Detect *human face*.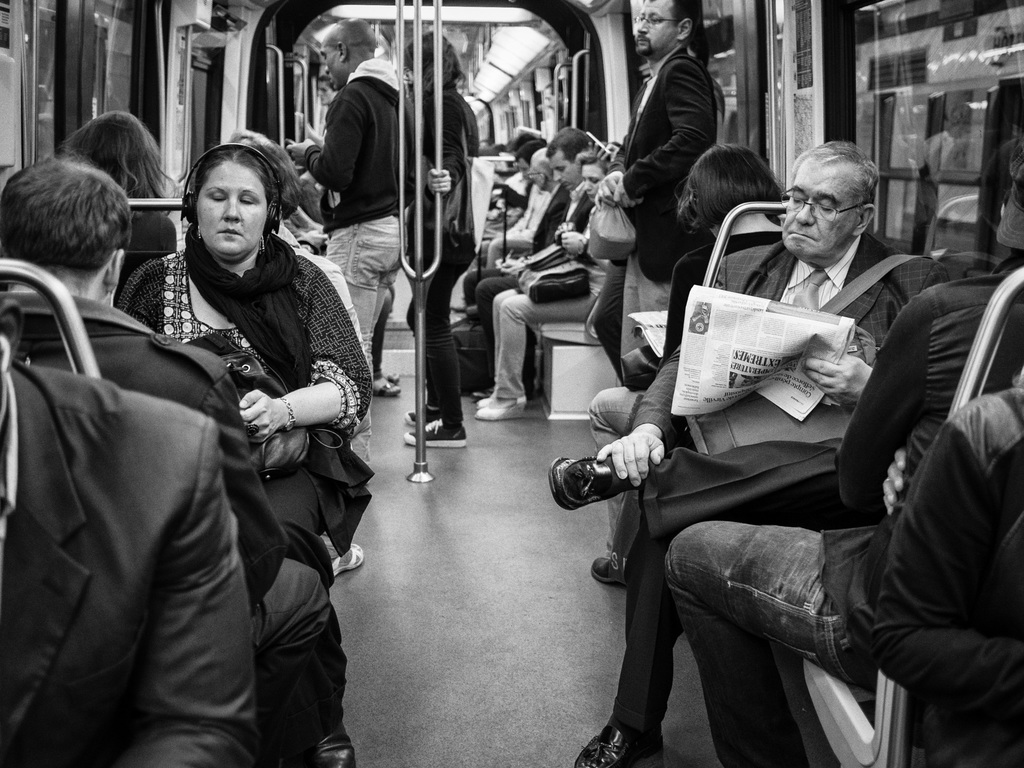
Detected at <box>317,81,335,107</box>.
